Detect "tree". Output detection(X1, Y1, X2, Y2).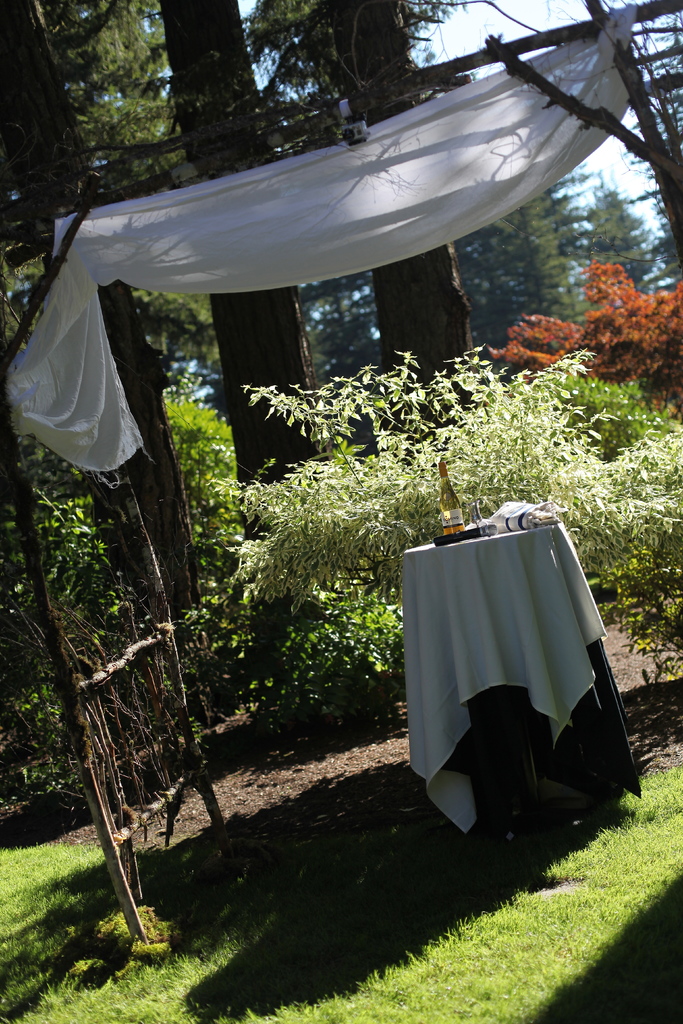
detection(490, 256, 682, 436).
